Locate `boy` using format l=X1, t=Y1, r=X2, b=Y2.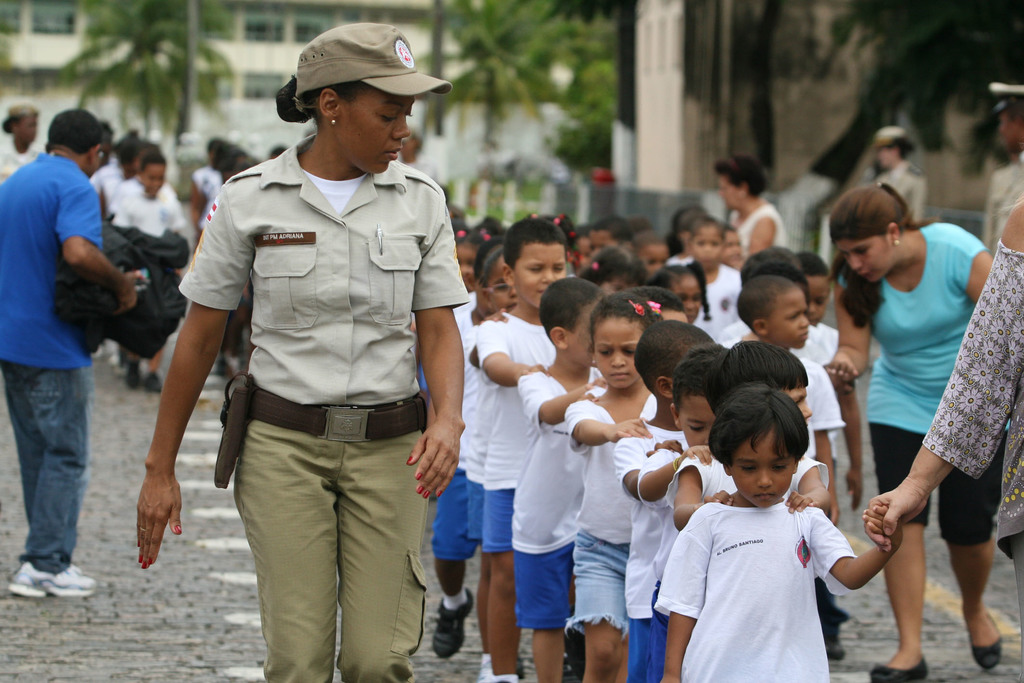
l=611, t=320, r=716, b=682.
